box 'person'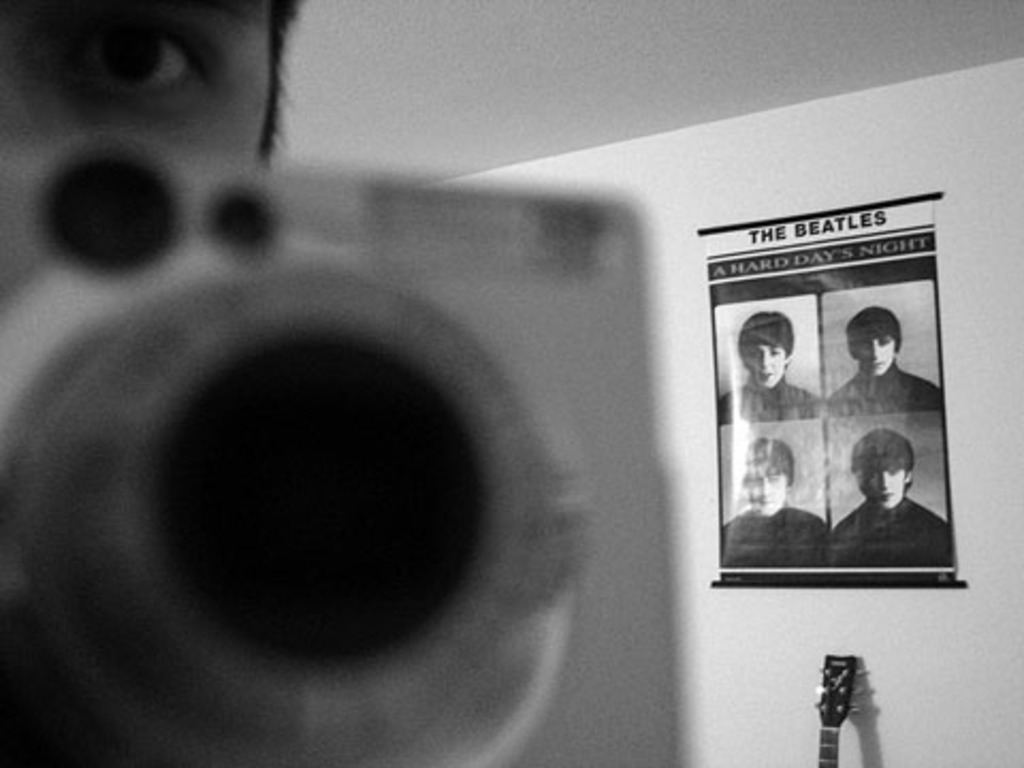
pyautogui.locateOnScreen(0, 0, 307, 316)
